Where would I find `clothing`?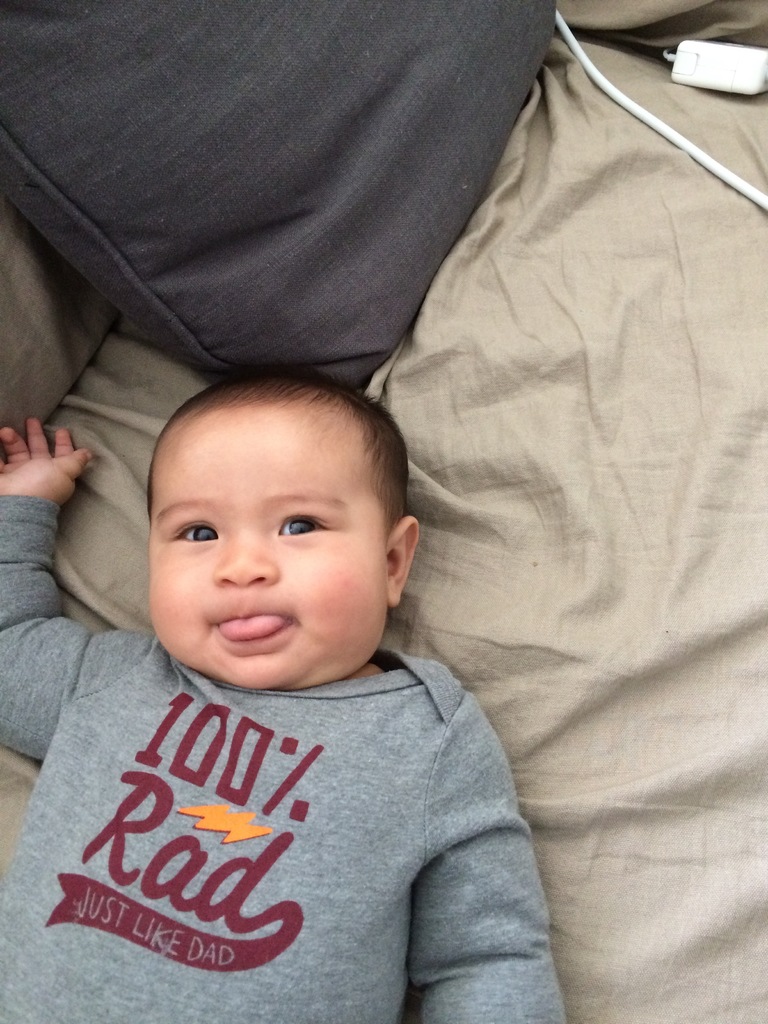
At {"left": 0, "top": 612, "right": 583, "bottom": 1005}.
